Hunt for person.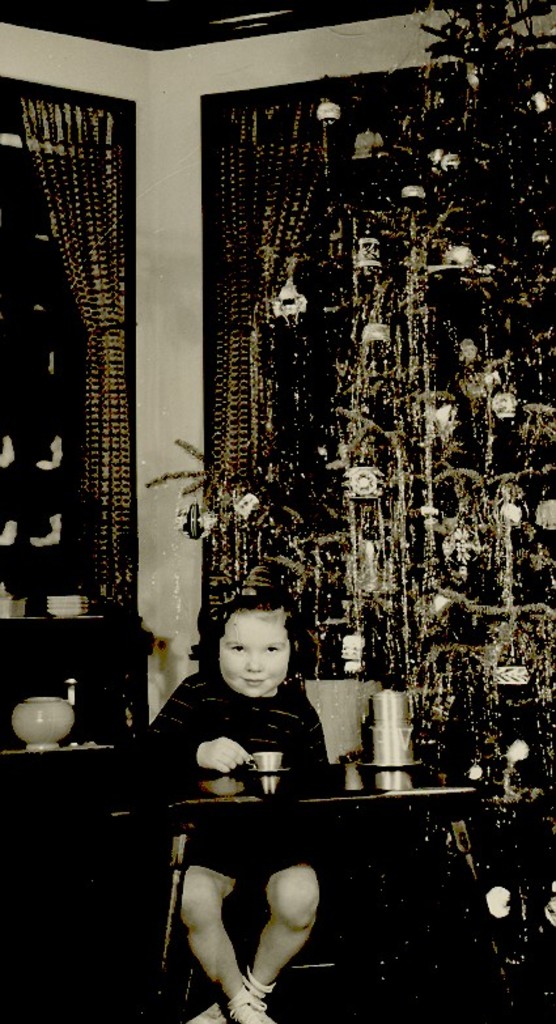
Hunted down at region(135, 569, 345, 1023).
